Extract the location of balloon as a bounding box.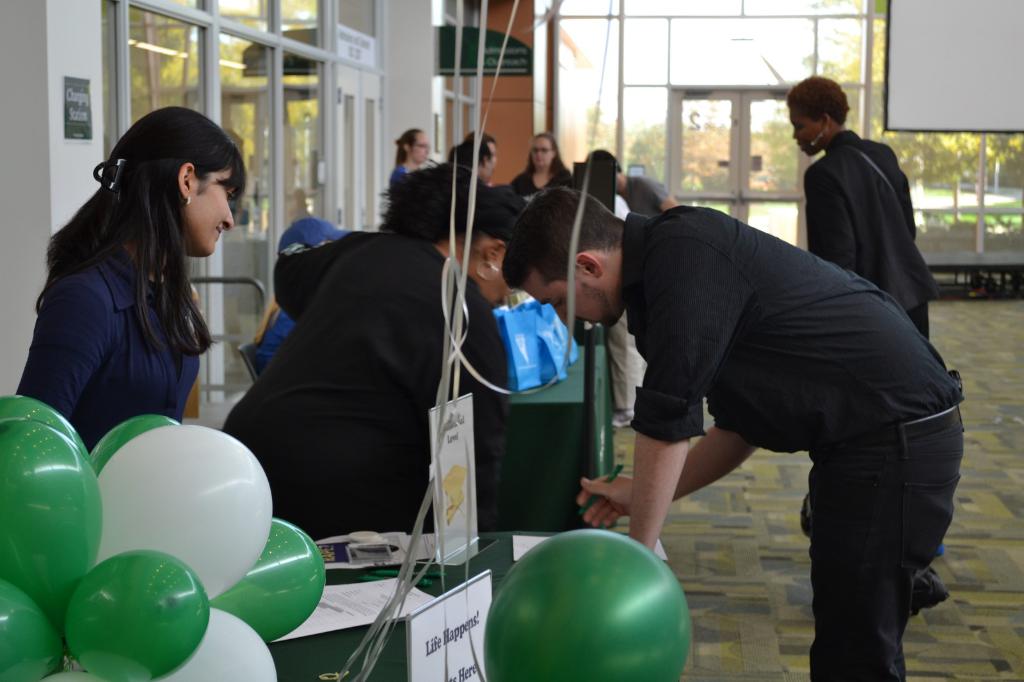
bbox=(204, 516, 326, 647).
